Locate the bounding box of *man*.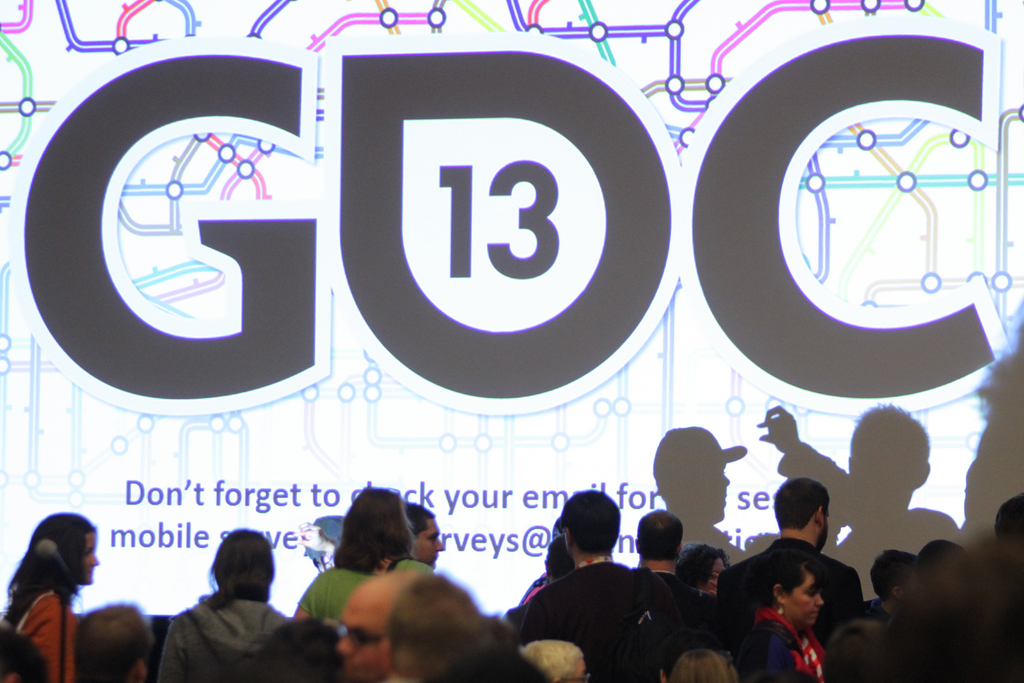
Bounding box: x1=383 y1=574 x2=479 y2=682.
